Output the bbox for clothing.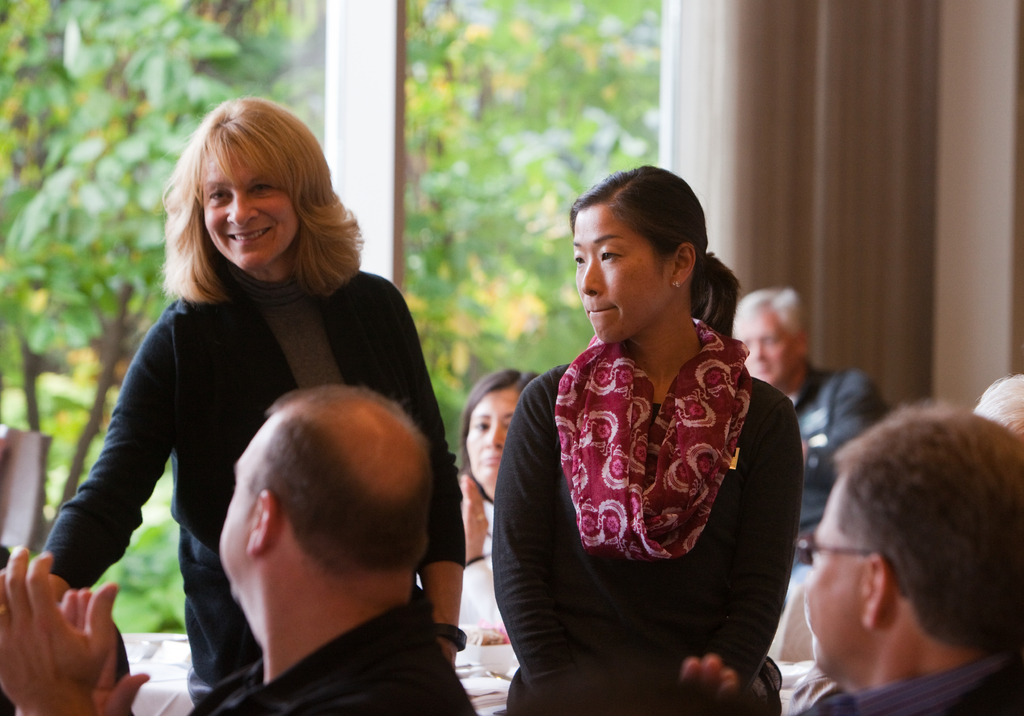
{"left": 63, "top": 211, "right": 407, "bottom": 658}.
